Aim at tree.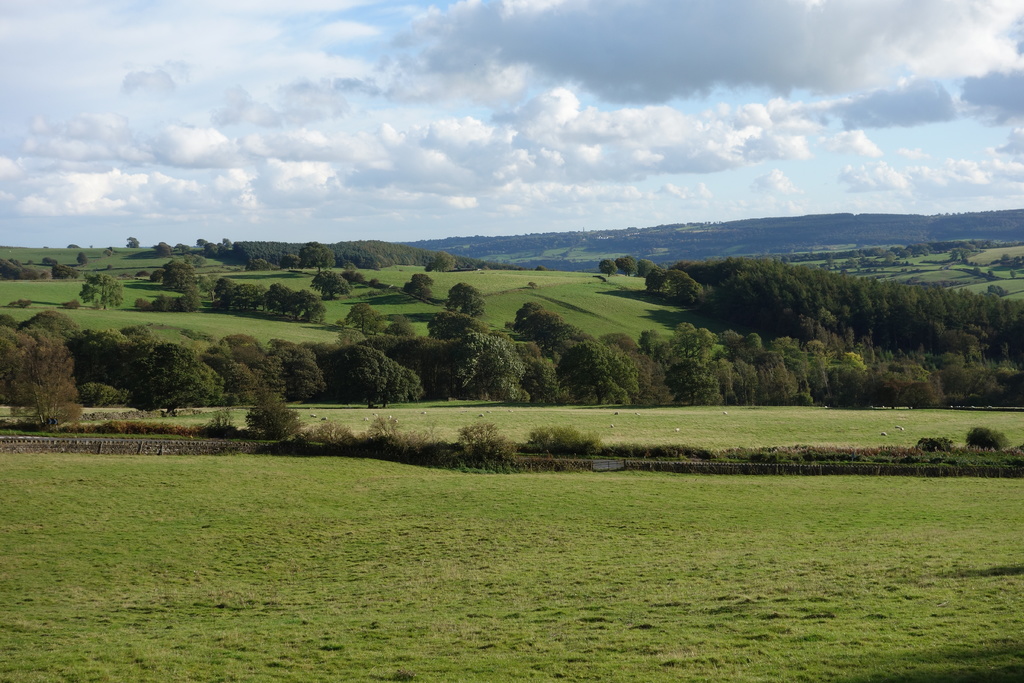
Aimed at [x1=404, y1=274, x2=430, y2=303].
